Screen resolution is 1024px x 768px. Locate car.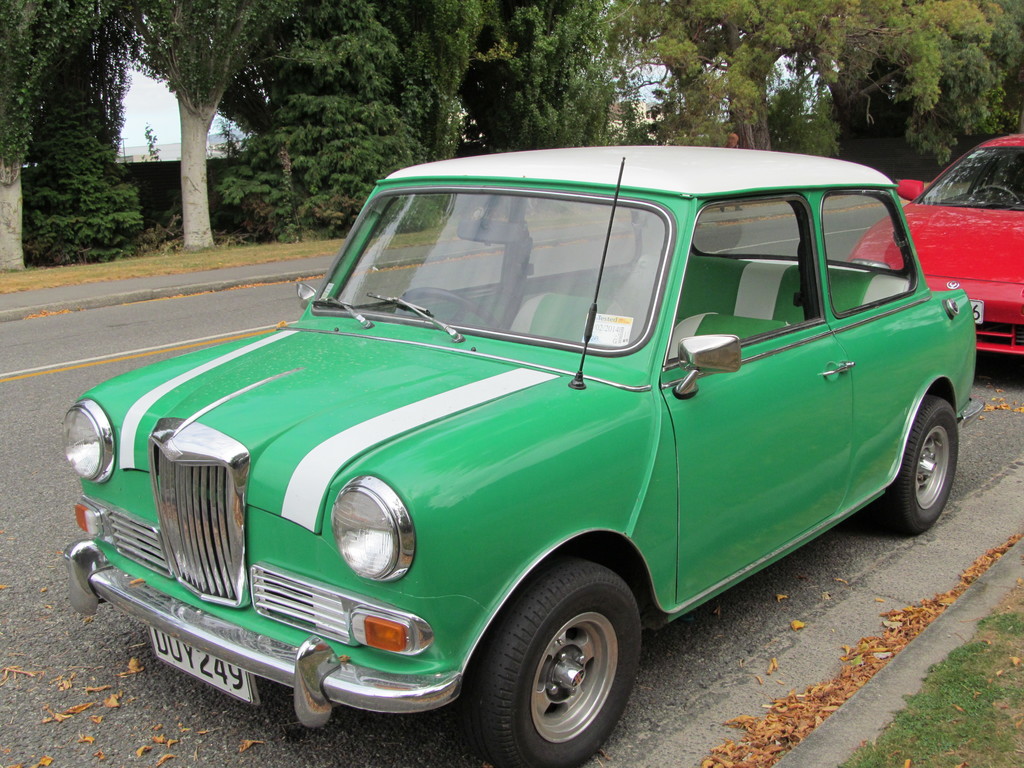
(left=63, top=132, right=981, bottom=767).
